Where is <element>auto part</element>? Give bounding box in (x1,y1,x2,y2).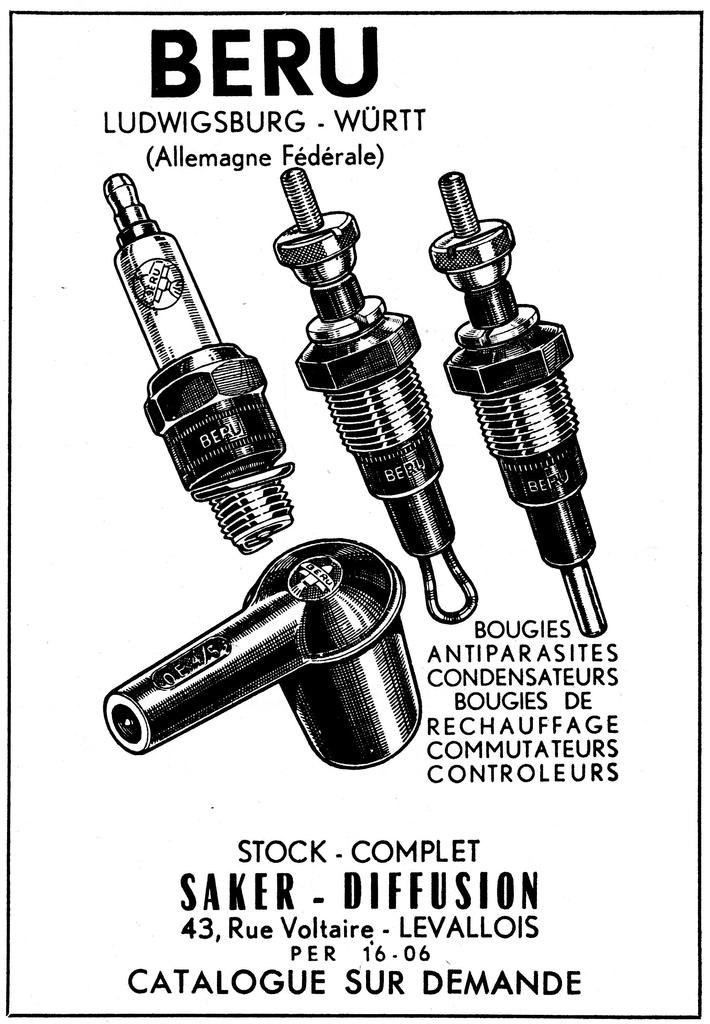
(437,179,599,648).
